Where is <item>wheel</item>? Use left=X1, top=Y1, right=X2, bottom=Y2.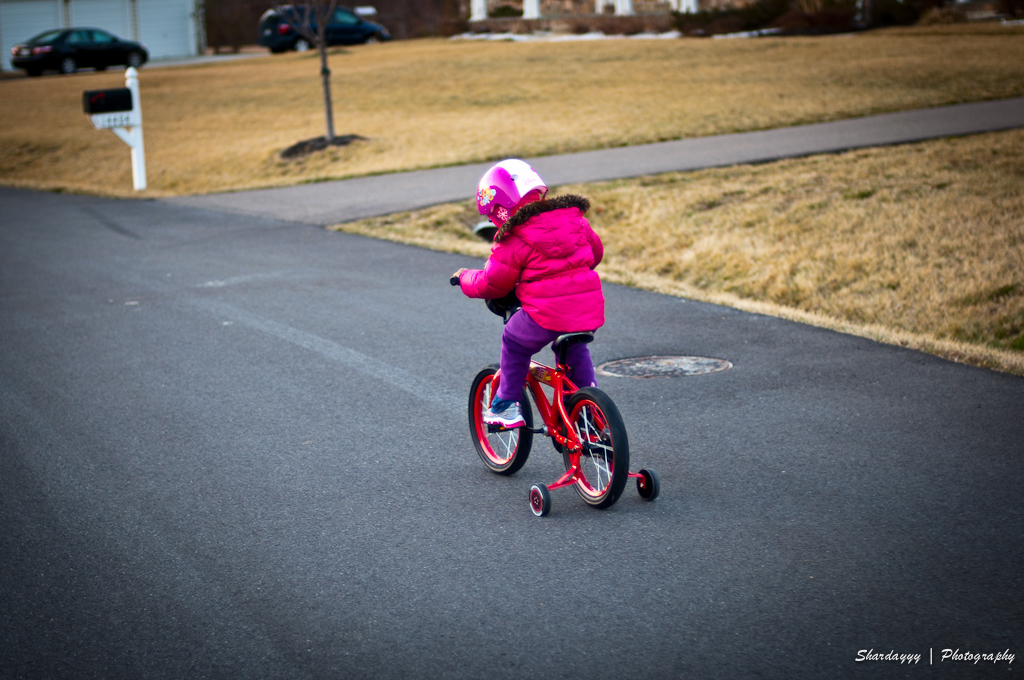
left=564, top=381, right=634, bottom=510.
